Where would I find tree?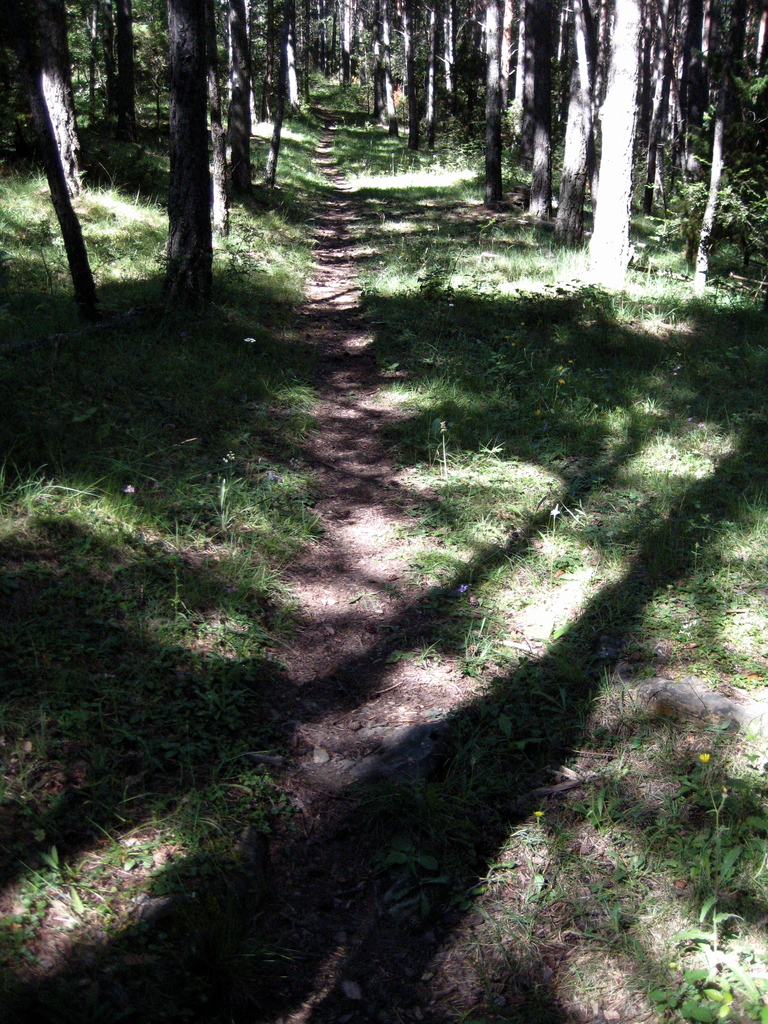
At <bbox>24, 3, 87, 196</bbox>.
